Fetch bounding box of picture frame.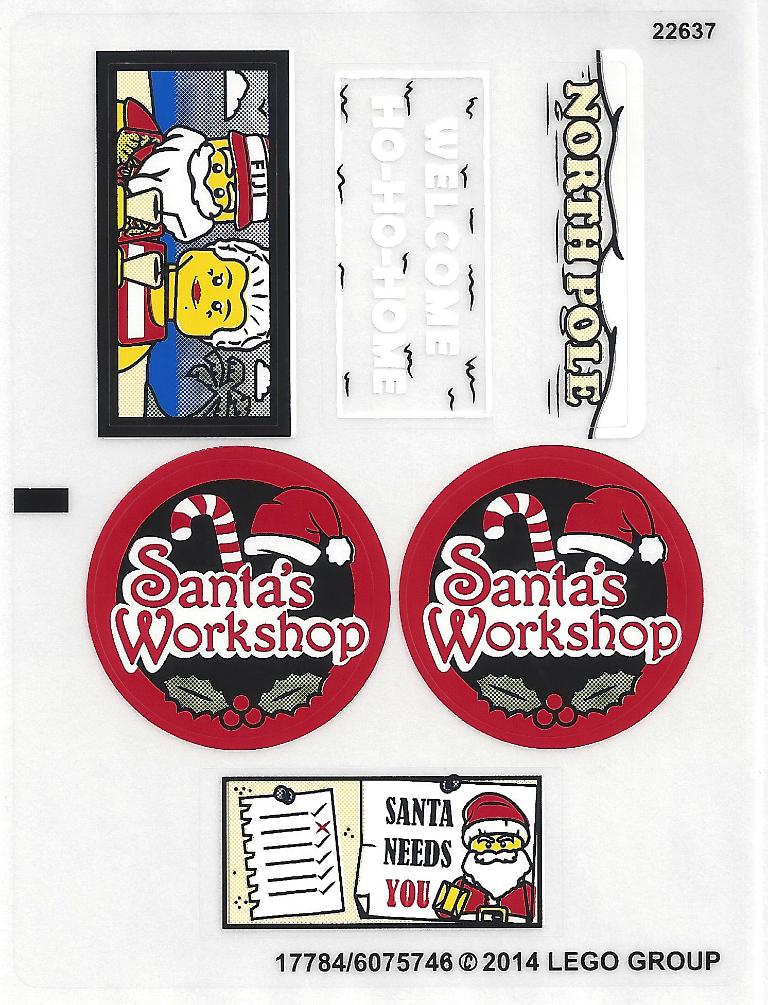
Bbox: crop(95, 47, 292, 435).
